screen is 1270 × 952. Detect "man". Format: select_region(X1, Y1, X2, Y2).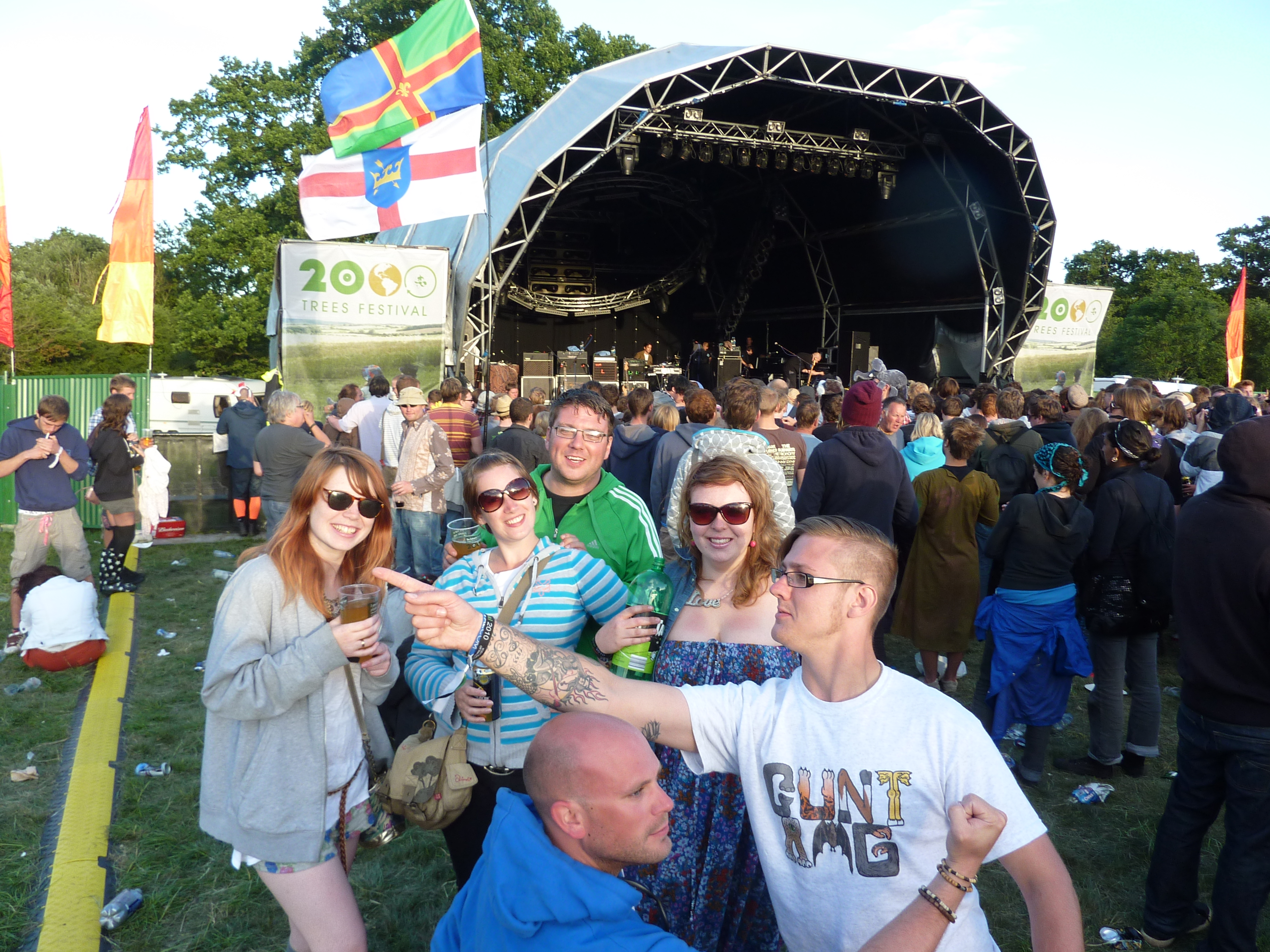
select_region(260, 135, 279, 175).
